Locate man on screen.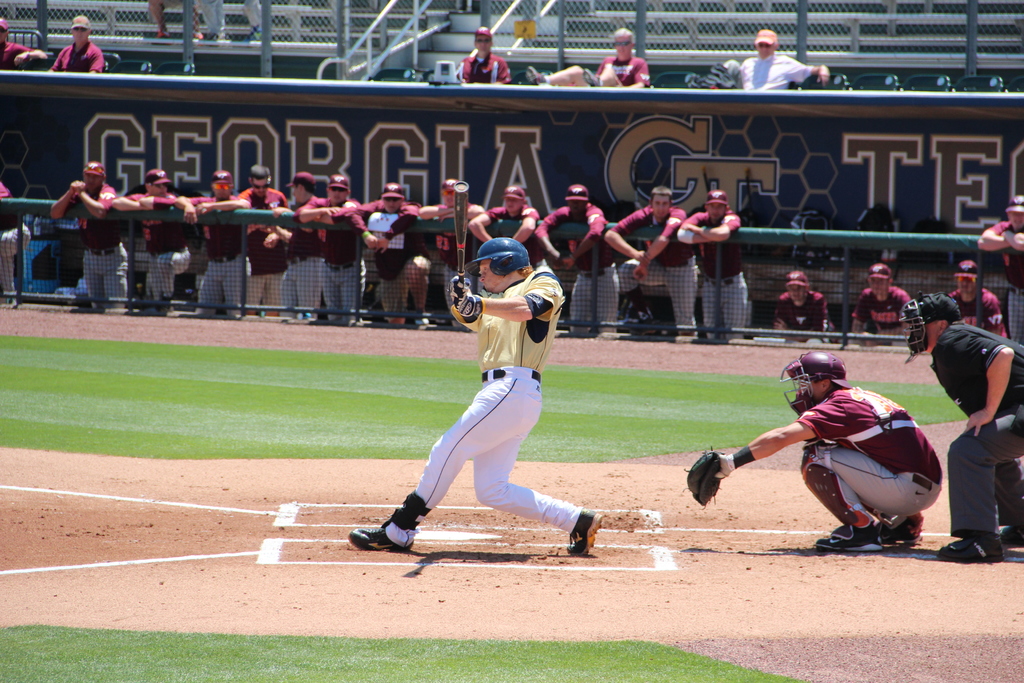
On screen at 109,168,190,318.
